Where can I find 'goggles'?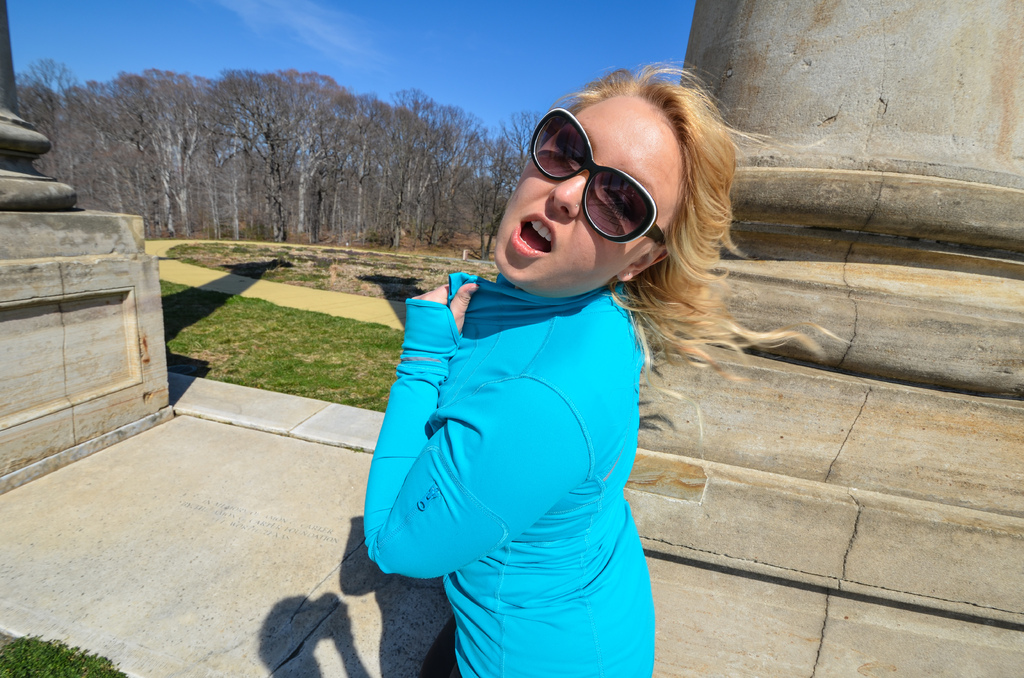
You can find it at <box>506,96,683,253</box>.
